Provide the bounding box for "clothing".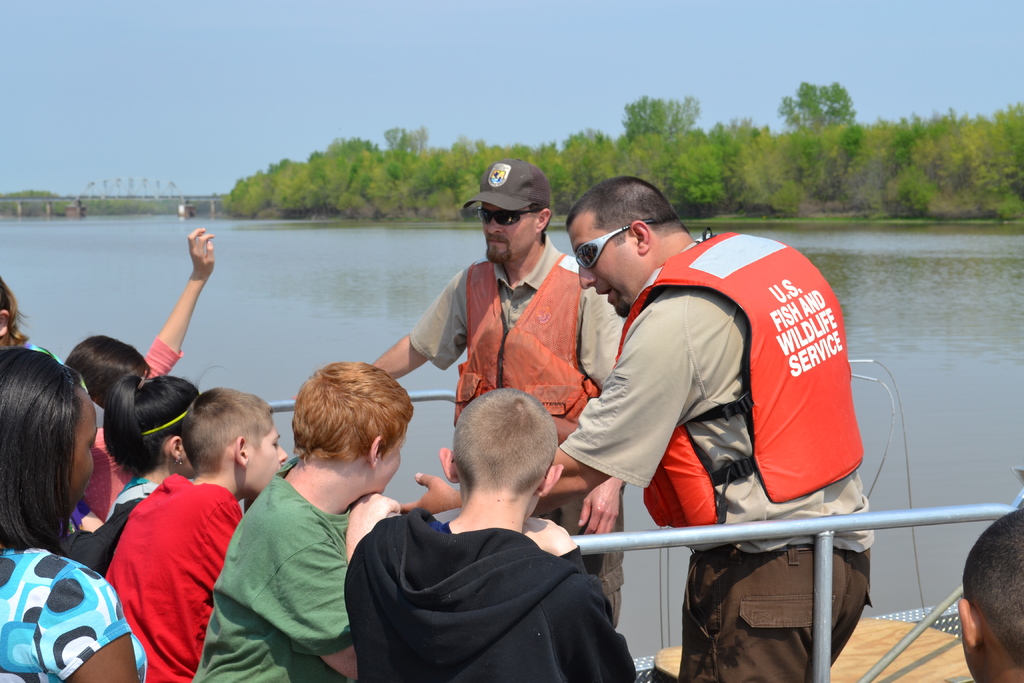
detection(89, 343, 195, 527).
